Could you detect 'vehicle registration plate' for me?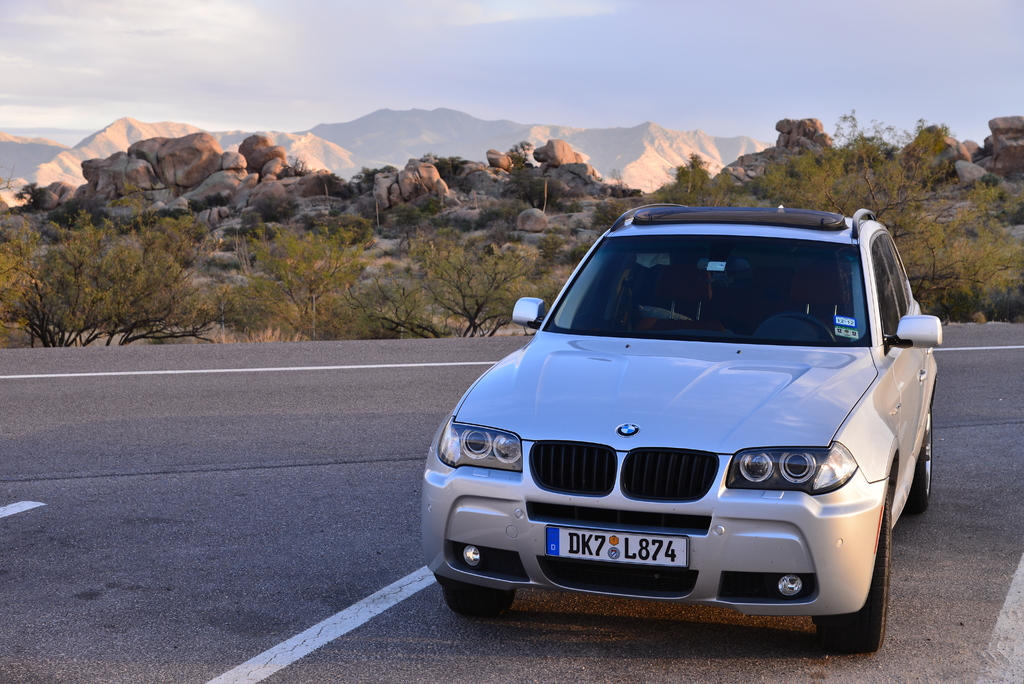
Detection result: [548, 518, 692, 568].
